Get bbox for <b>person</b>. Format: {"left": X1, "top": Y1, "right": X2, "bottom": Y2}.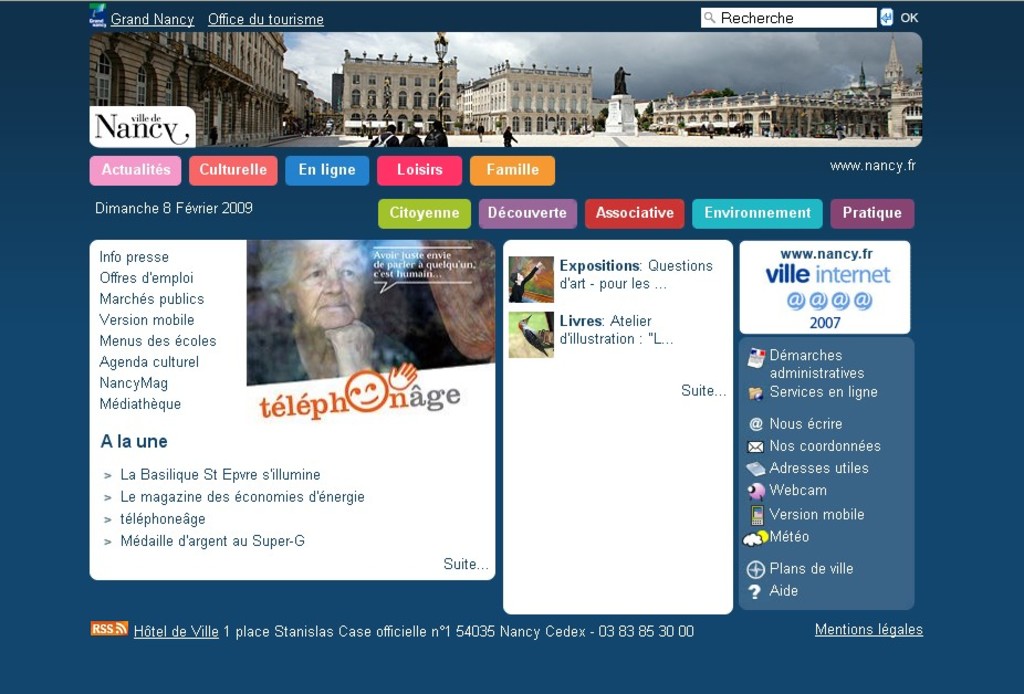
{"left": 501, "top": 124, "right": 519, "bottom": 149}.
